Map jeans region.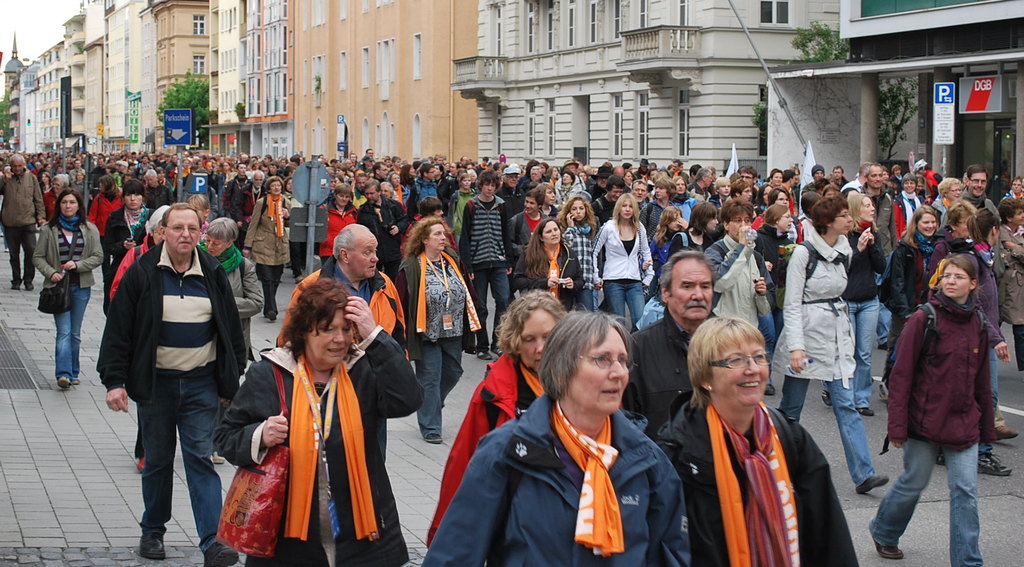
Mapped to bbox=[867, 441, 984, 566].
